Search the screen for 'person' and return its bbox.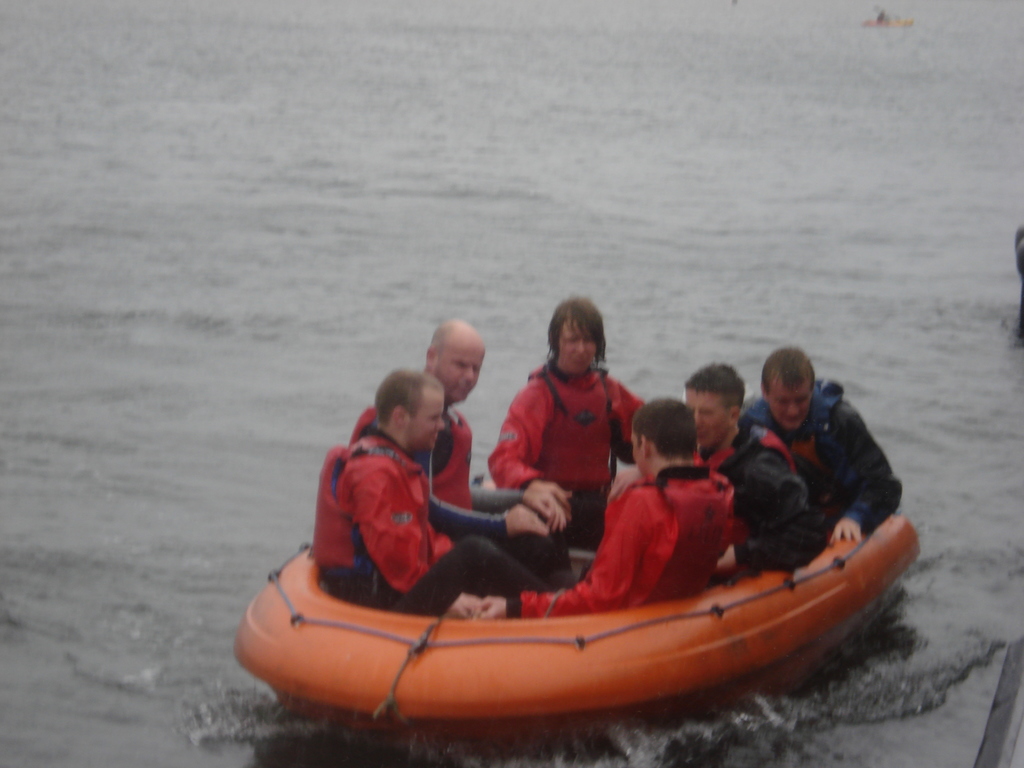
Found: crop(465, 394, 720, 605).
